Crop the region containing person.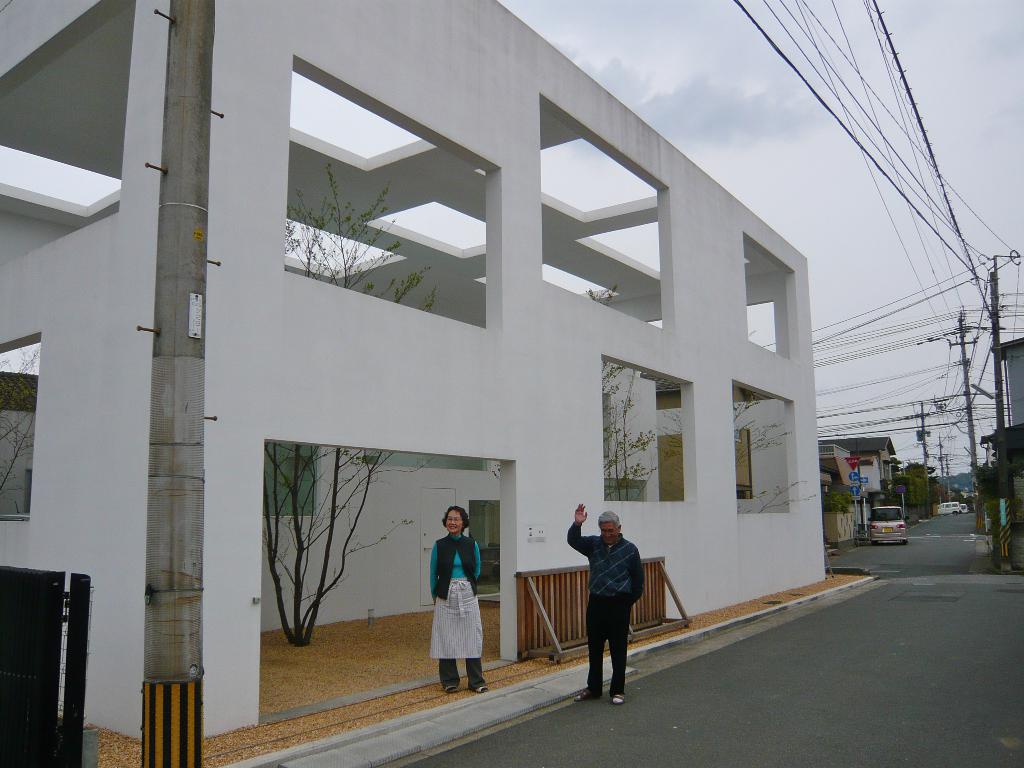
Crop region: [563, 499, 650, 706].
